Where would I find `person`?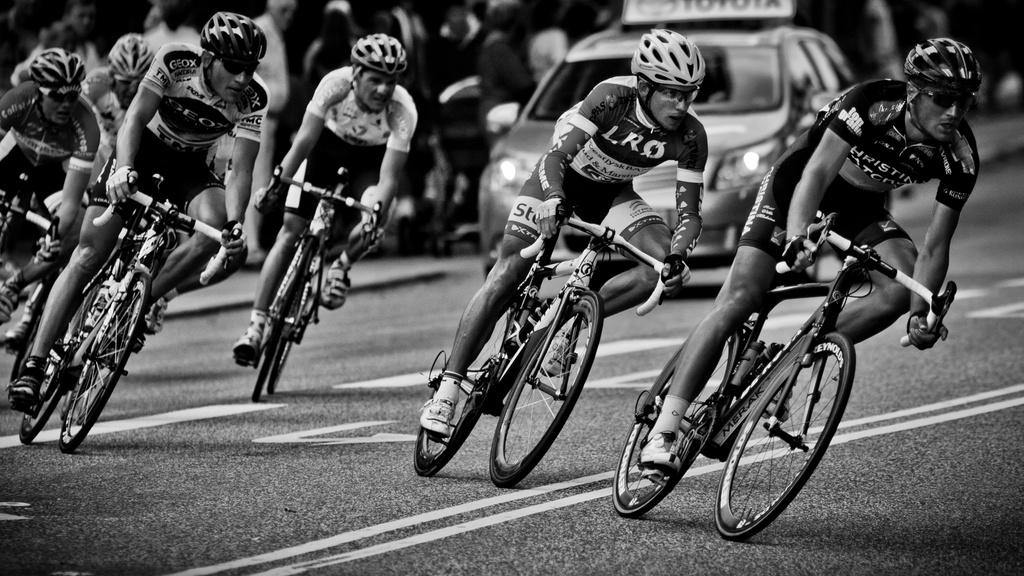
At (420, 17, 715, 447).
